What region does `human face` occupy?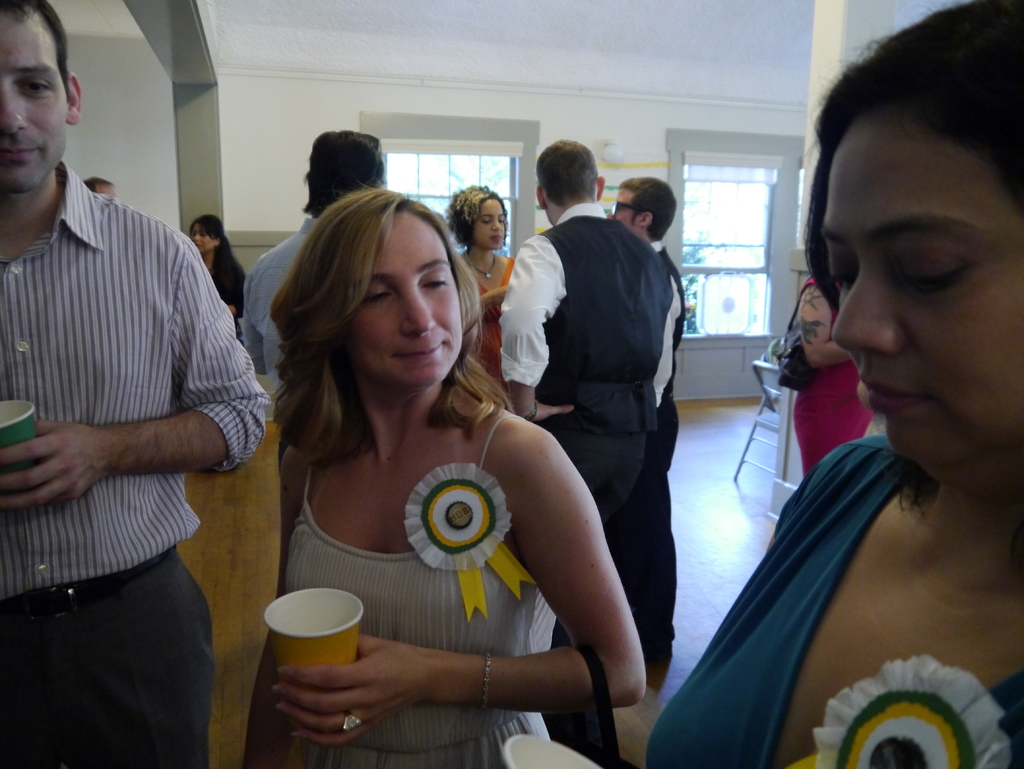
606:186:641:228.
